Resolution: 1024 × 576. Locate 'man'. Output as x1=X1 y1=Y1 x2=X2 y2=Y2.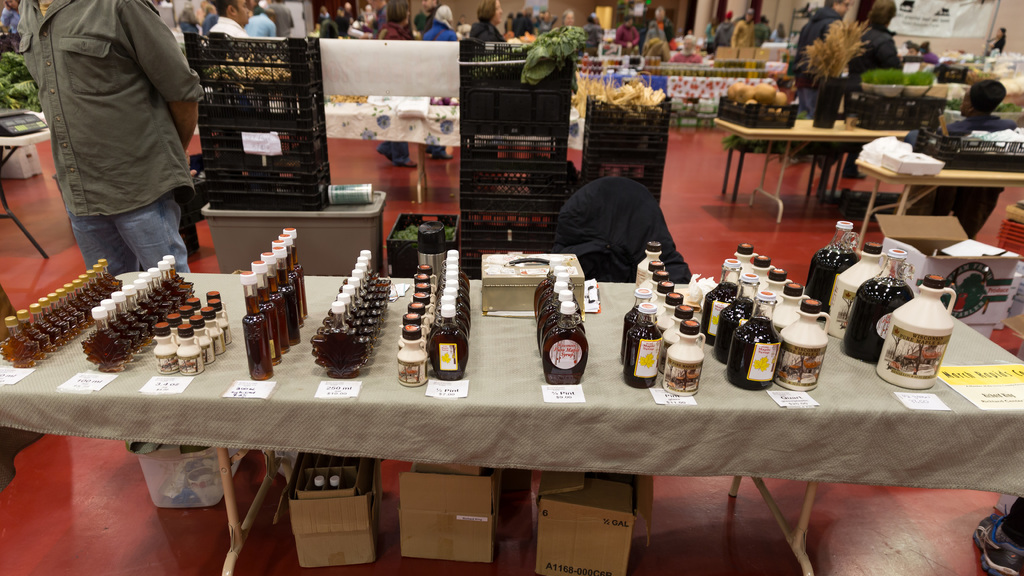
x1=205 y1=0 x2=255 y2=31.
